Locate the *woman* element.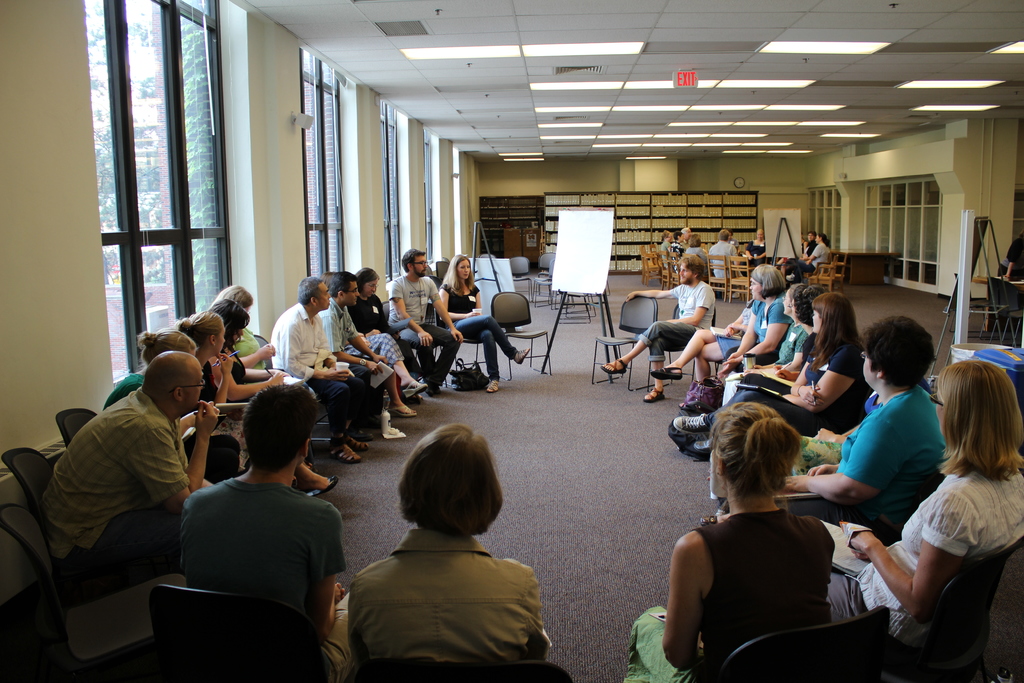
Element bbox: region(102, 324, 209, 490).
